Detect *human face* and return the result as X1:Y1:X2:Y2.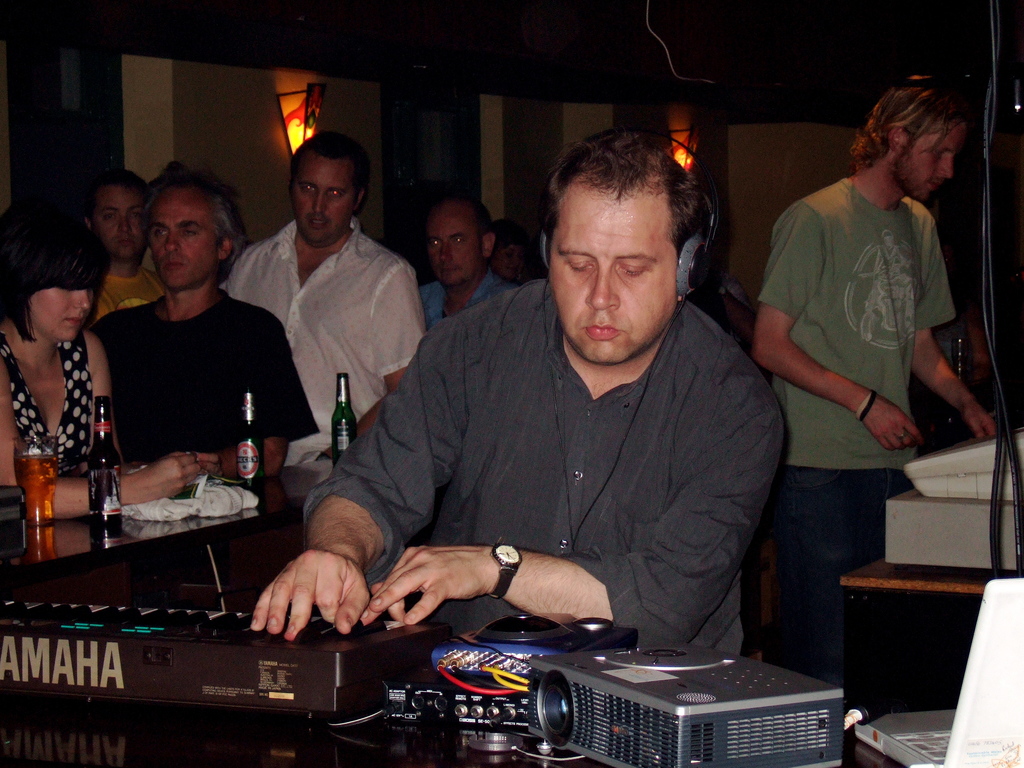
35:261:93:344.
